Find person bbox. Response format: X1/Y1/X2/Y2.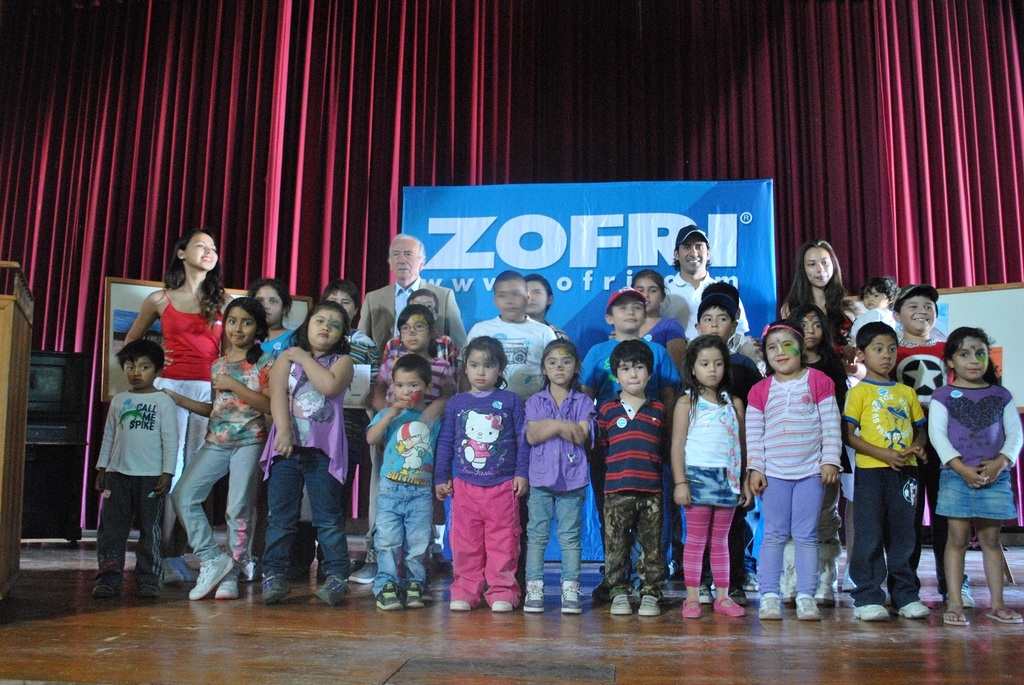
467/268/552/394.
